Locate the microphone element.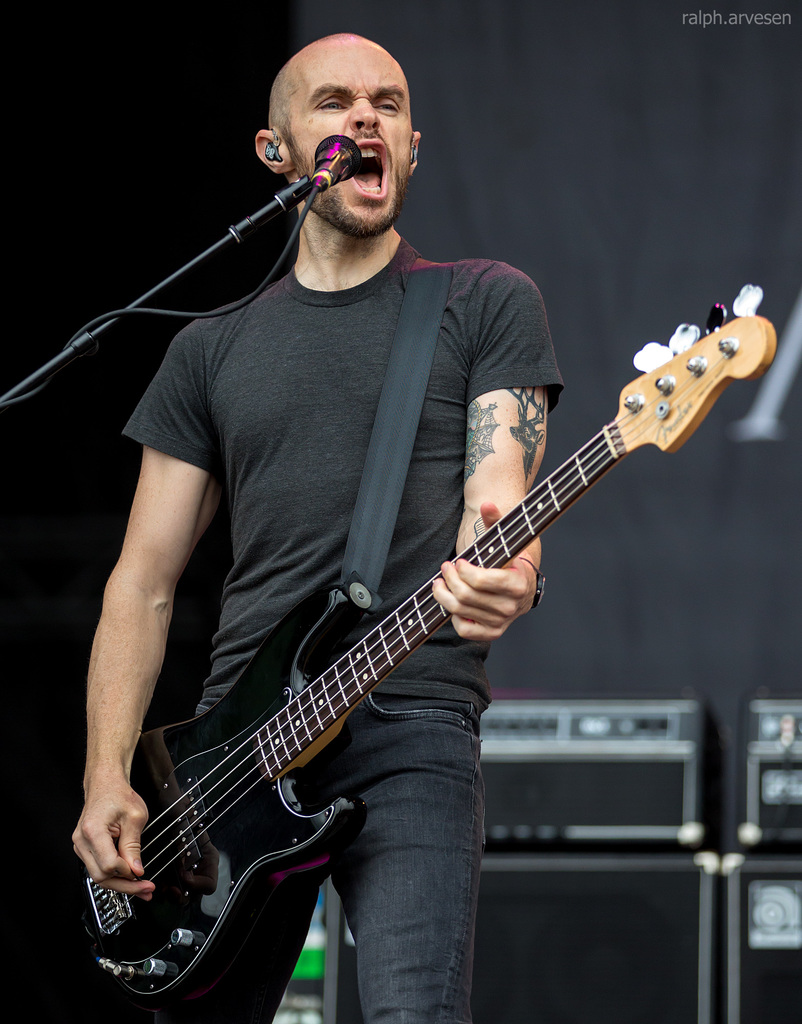
Element bbox: rect(255, 123, 392, 201).
